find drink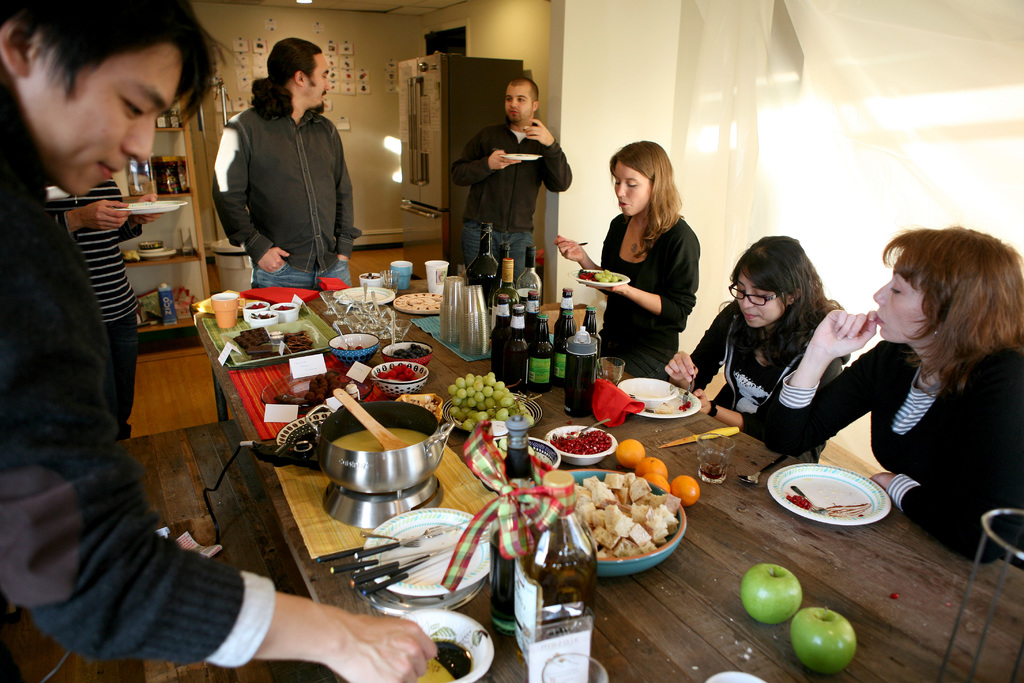
rect(492, 238, 518, 304)
